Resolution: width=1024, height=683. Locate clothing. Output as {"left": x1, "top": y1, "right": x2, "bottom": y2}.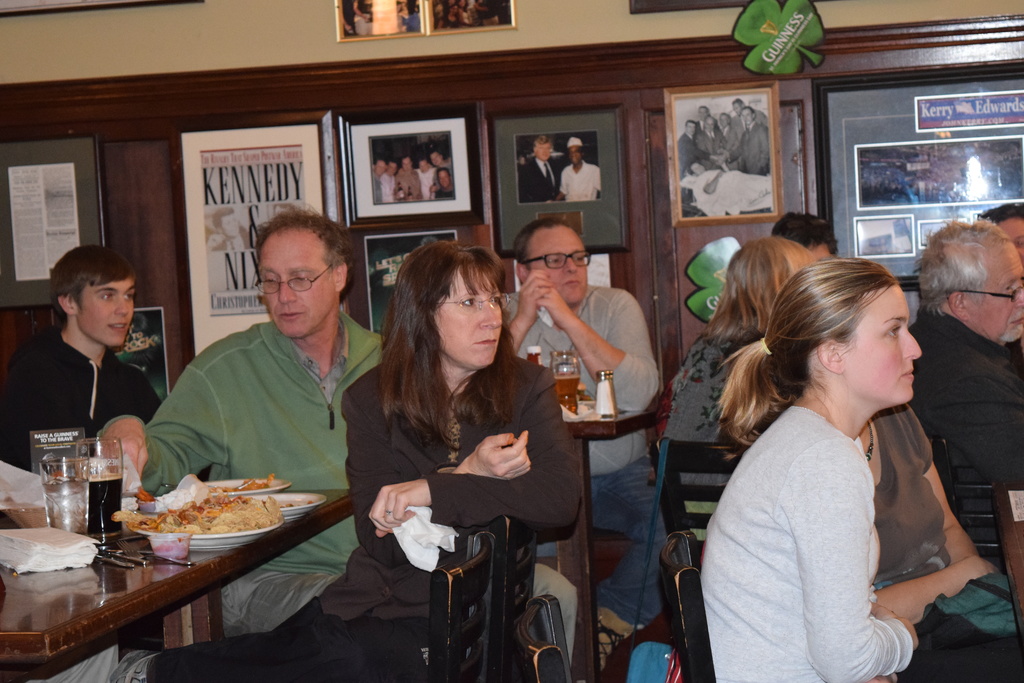
{"left": 913, "top": 312, "right": 1023, "bottom": 572}.
